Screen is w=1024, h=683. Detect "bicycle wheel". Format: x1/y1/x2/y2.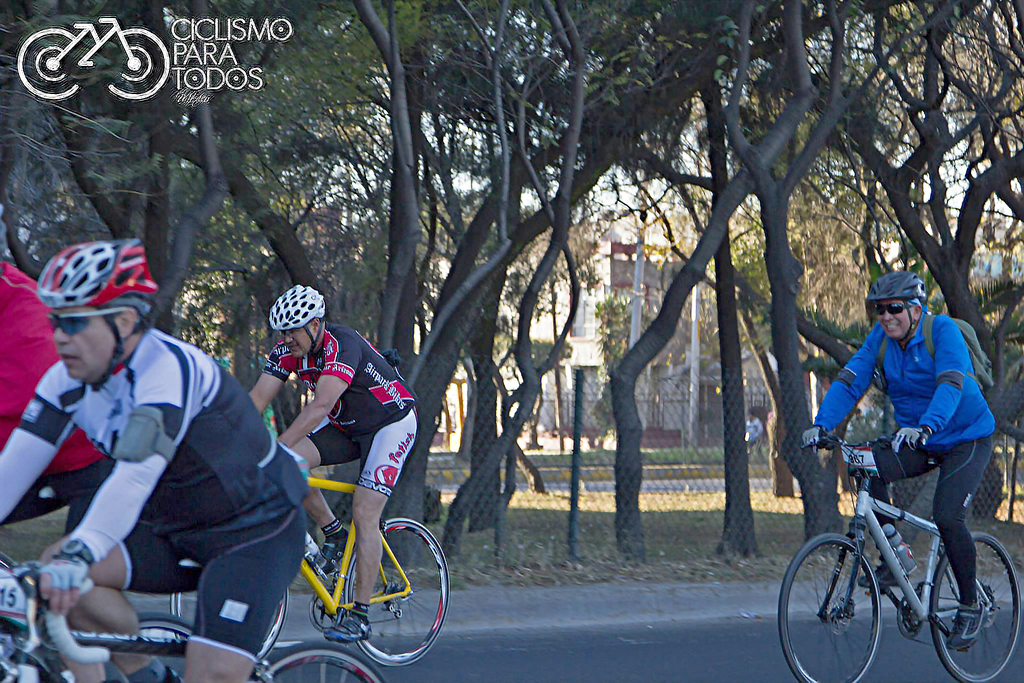
926/528/1023/682.
